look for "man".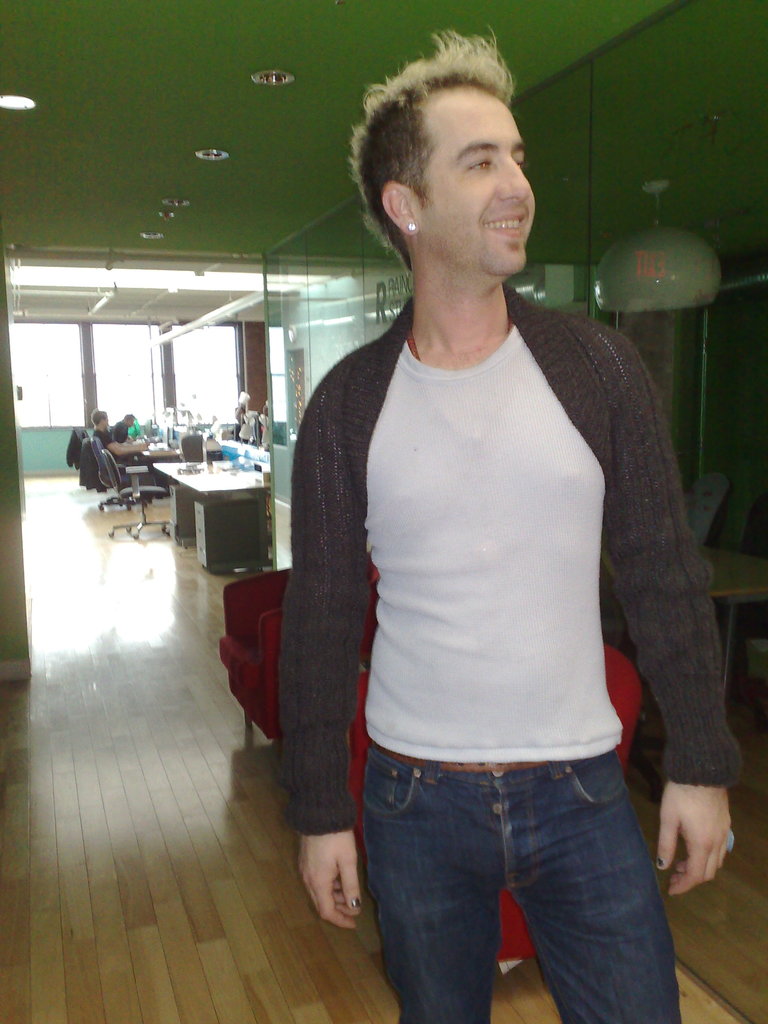
Found: box(238, 46, 728, 1018).
